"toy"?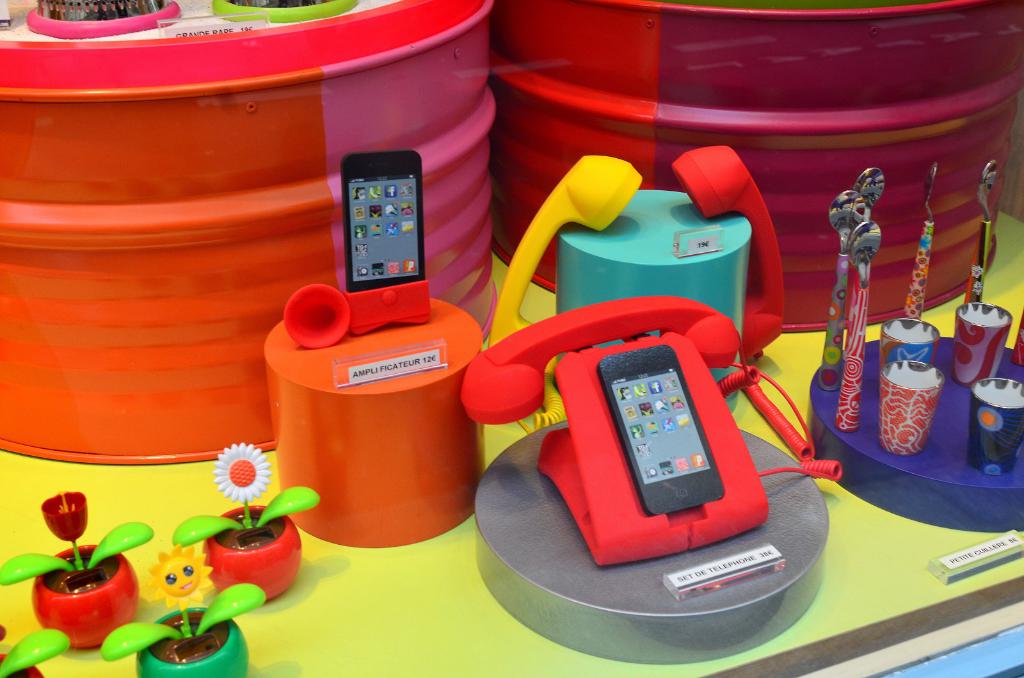
(872,161,948,389)
